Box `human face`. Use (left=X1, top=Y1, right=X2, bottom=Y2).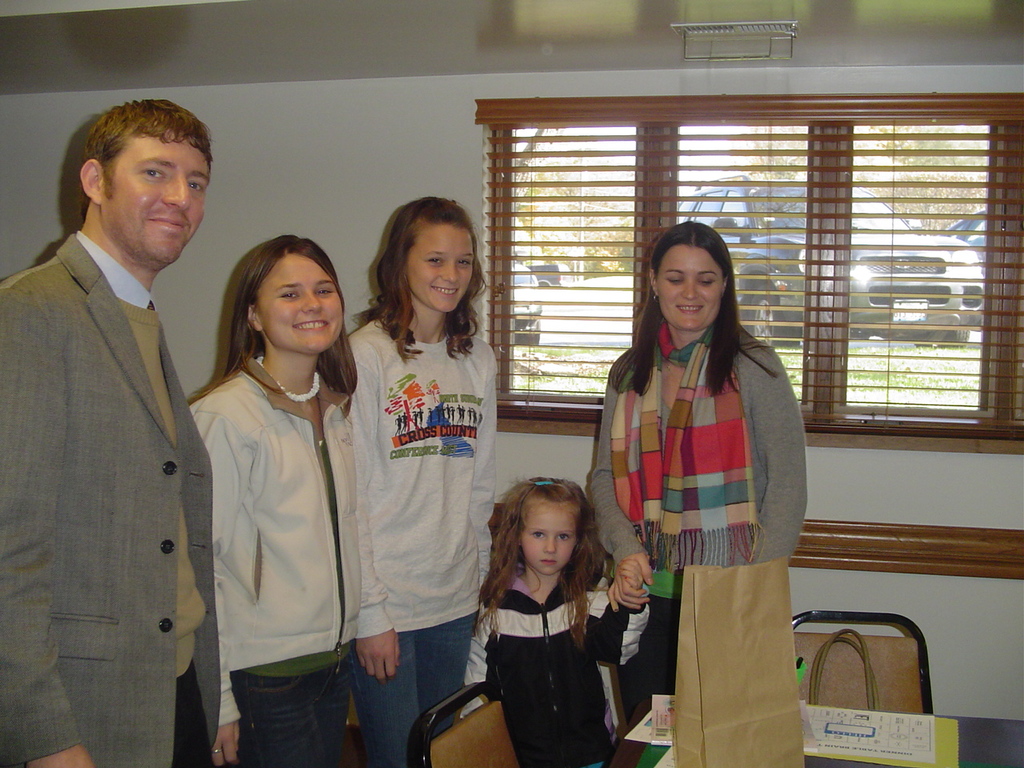
(left=264, top=242, right=346, bottom=356).
